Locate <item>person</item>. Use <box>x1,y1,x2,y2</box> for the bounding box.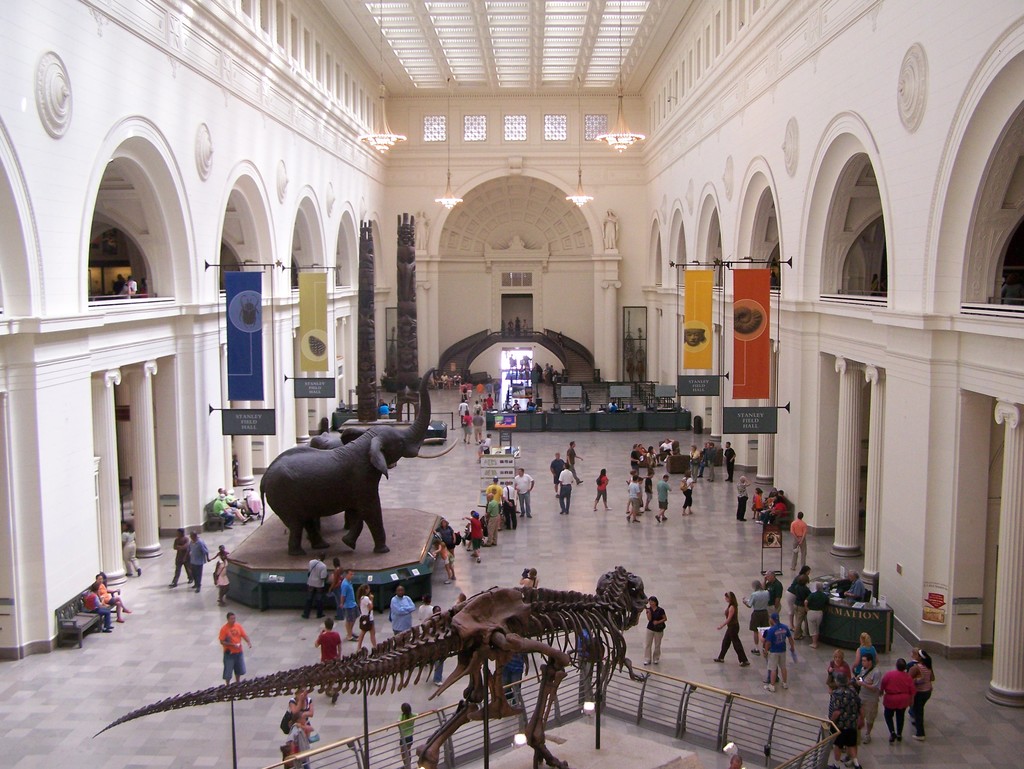
<box>94,571,131,625</box>.
